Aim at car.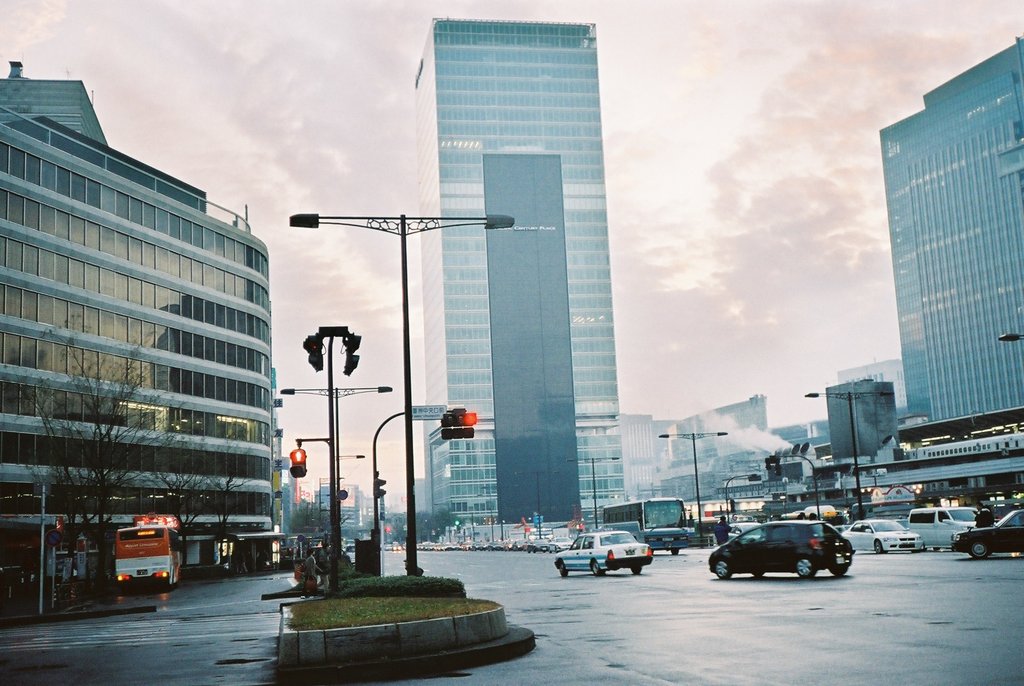
Aimed at {"left": 704, "top": 516, "right": 860, "bottom": 580}.
